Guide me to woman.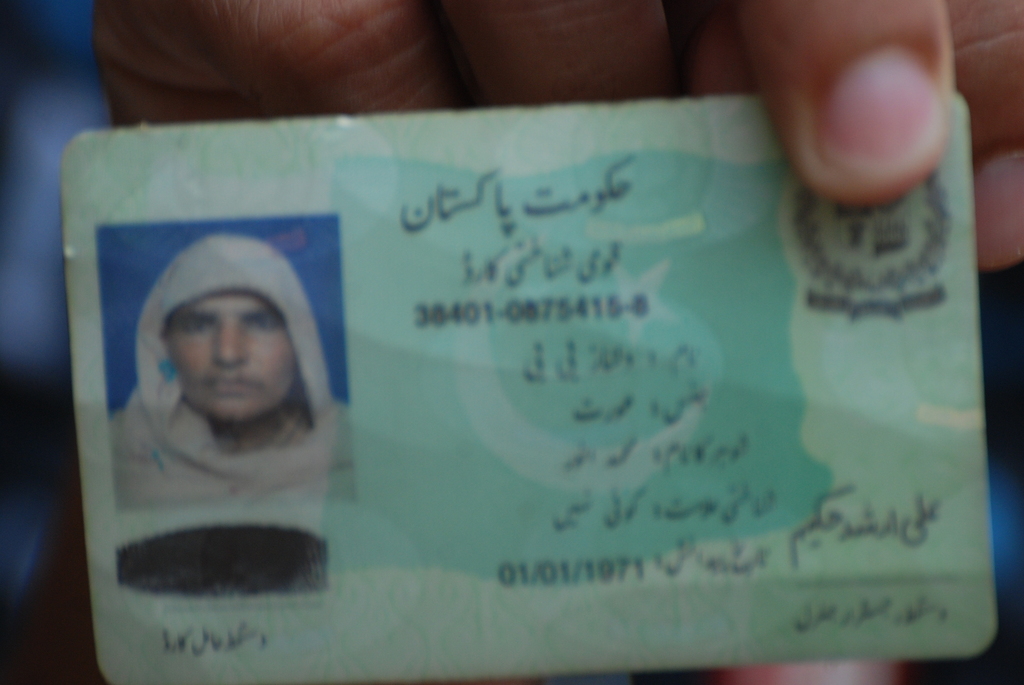
Guidance: x1=106, y1=232, x2=351, y2=524.
